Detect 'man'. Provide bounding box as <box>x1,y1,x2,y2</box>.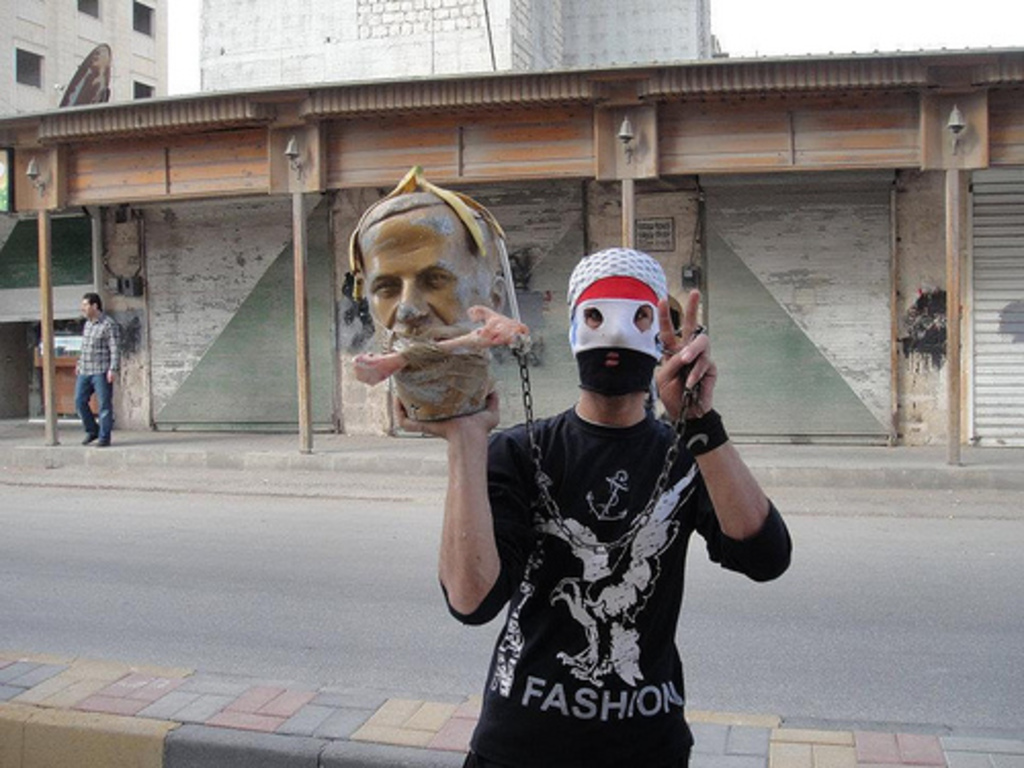
<box>68,281,115,440</box>.
